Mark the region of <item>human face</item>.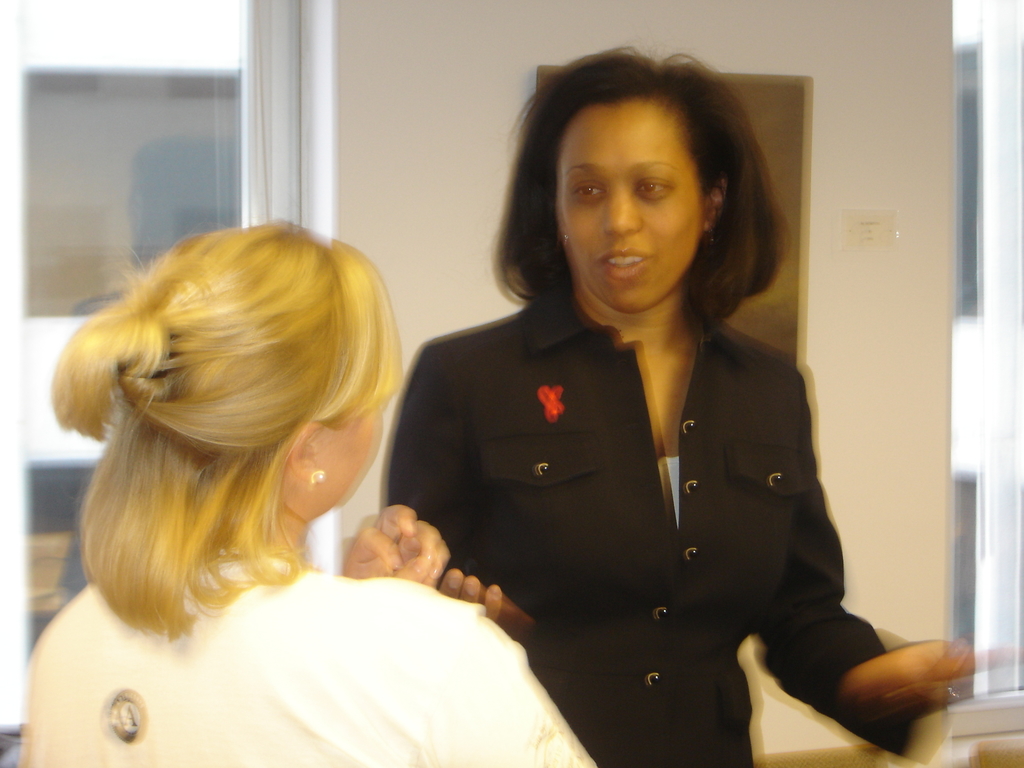
Region: <region>556, 106, 705, 311</region>.
